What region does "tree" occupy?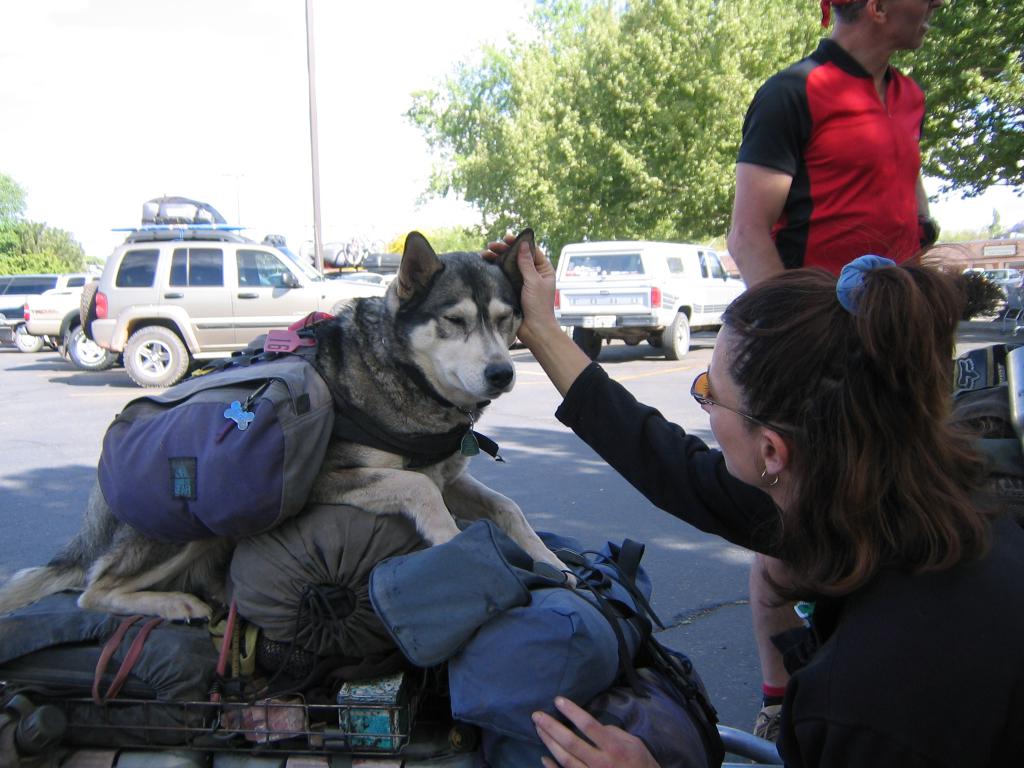
rect(0, 169, 86, 274).
